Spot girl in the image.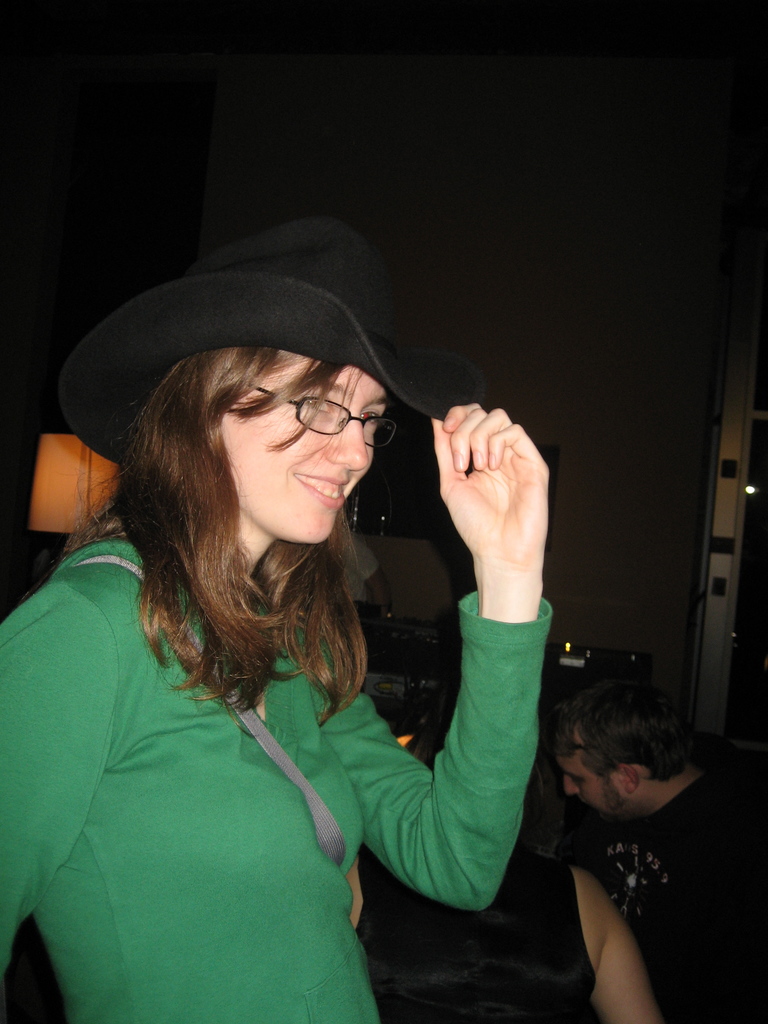
girl found at [x1=0, y1=216, x2=548, y2=1023].
